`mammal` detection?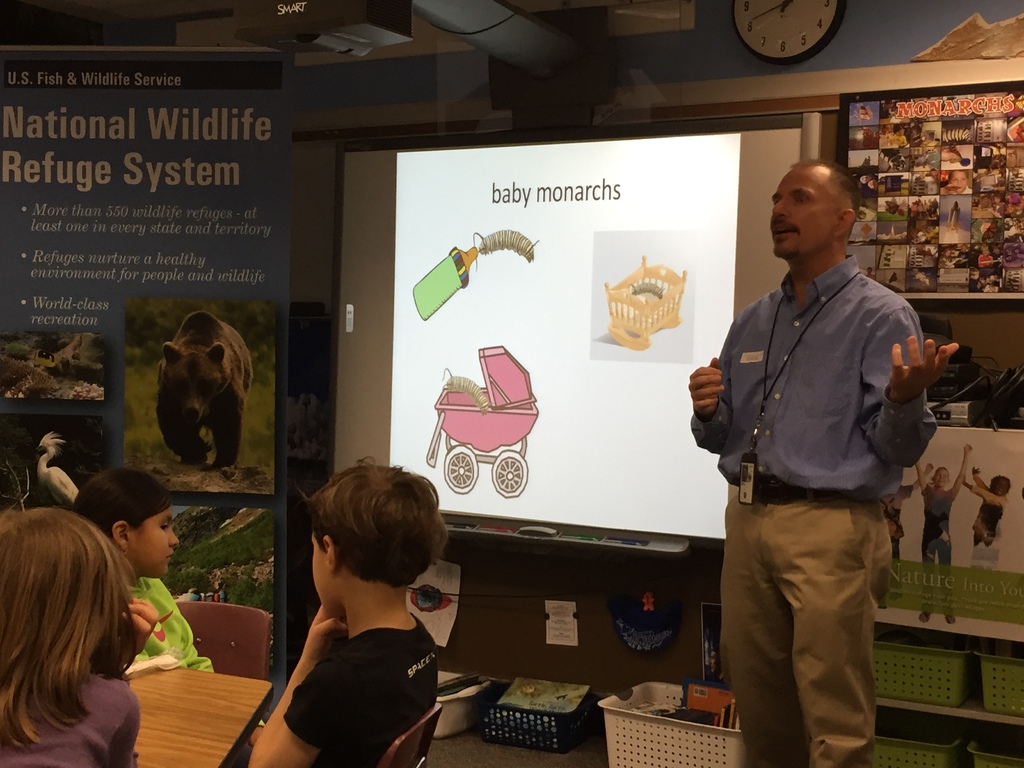
detection(887, 124, 908, 145)
